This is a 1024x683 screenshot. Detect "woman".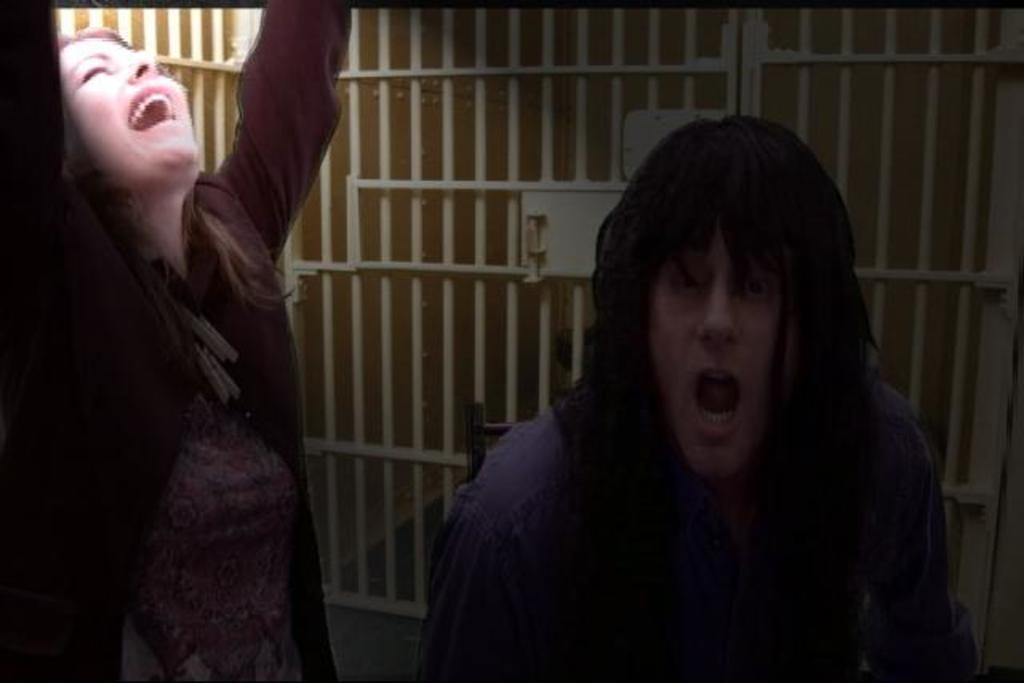
detection(0, 0, 352, 681).
